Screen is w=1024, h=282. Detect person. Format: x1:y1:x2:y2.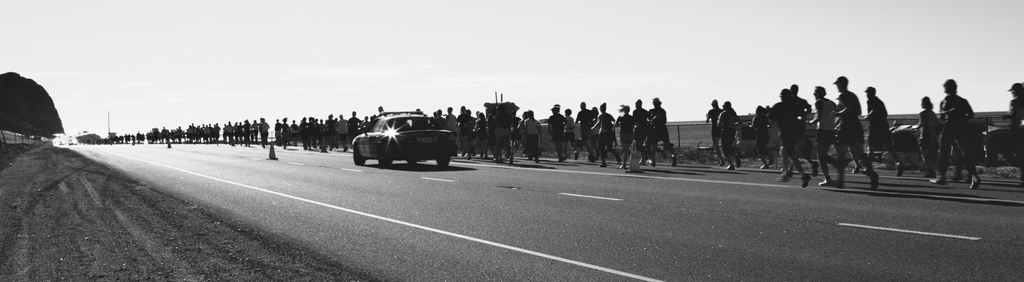
1002:83:1023:181.
